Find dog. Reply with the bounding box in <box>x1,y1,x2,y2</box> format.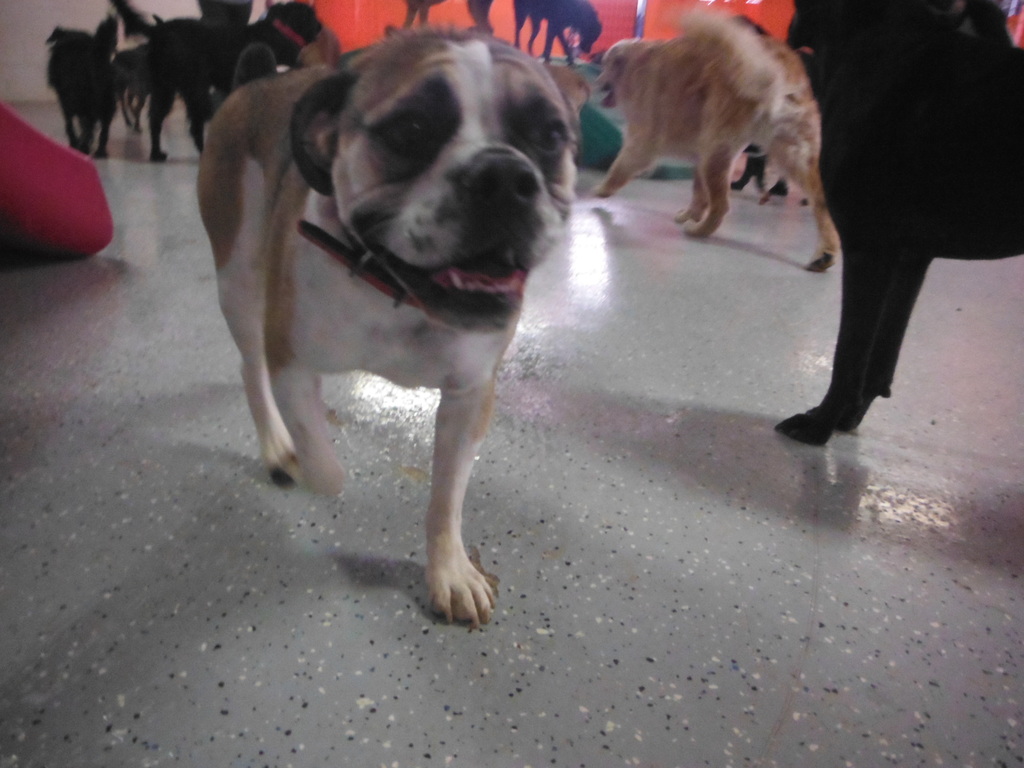
<box>592,8,838,278</box>.
